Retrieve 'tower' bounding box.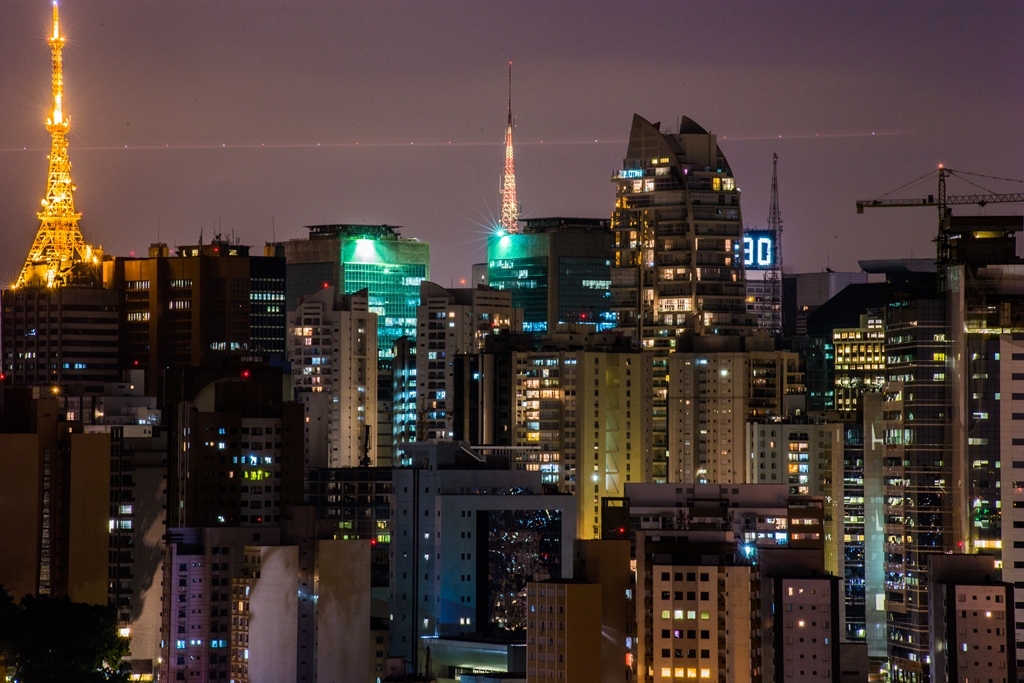
Bounding box: crop(772, 556, 845, 682).
